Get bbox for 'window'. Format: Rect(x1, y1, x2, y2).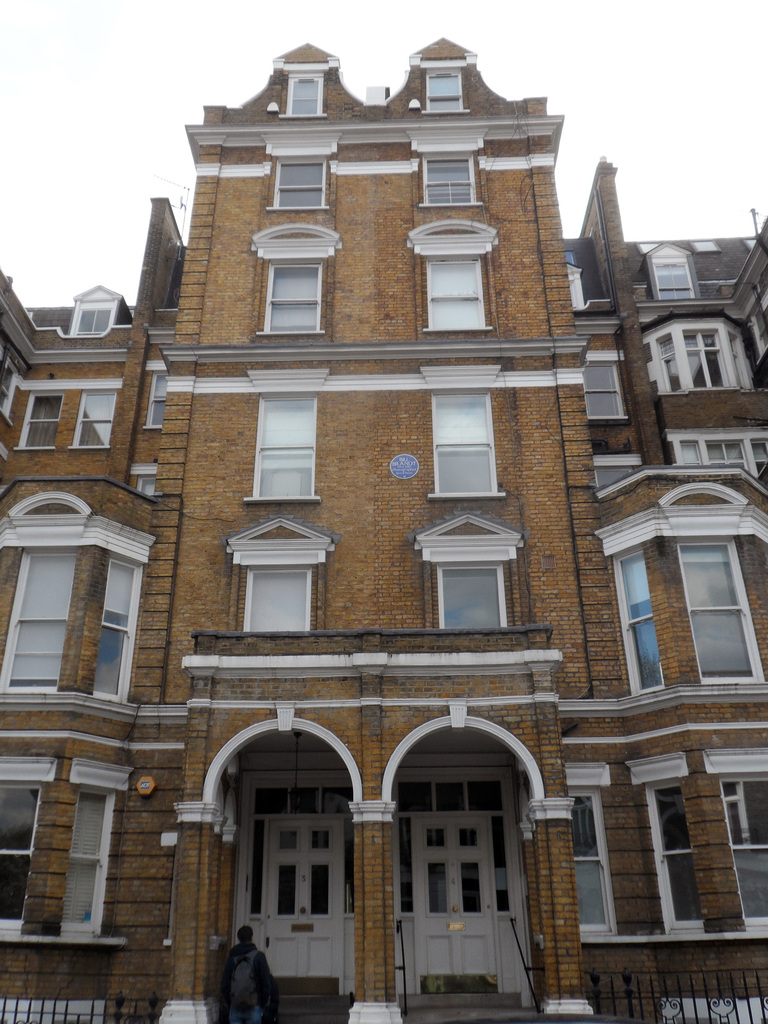
Rect(54, 785, 117, 942).
